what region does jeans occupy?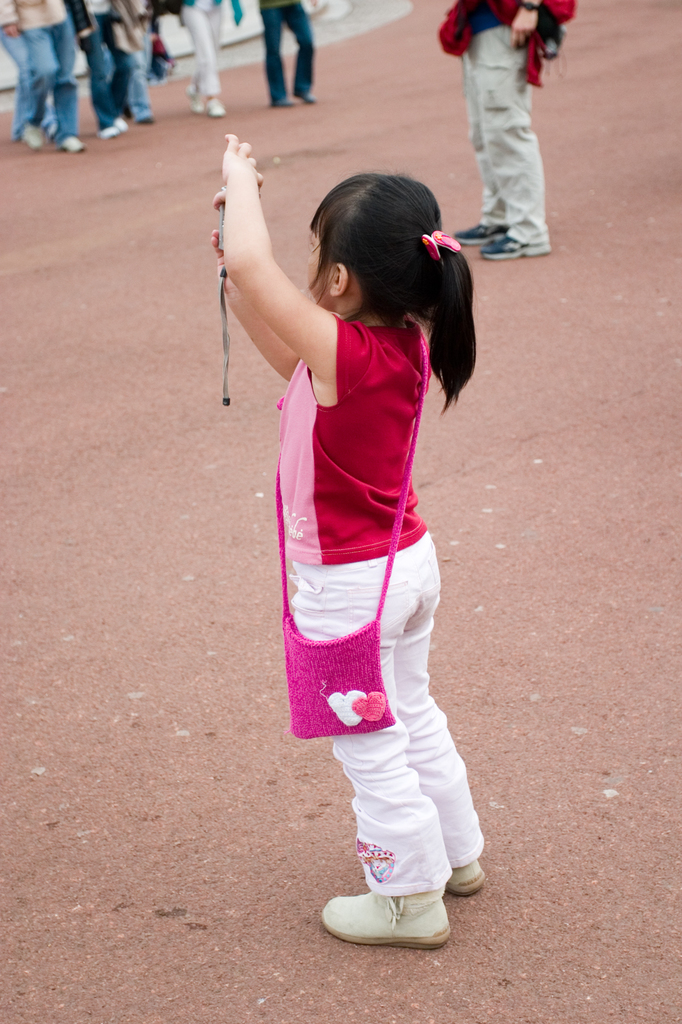
left=77, top=13, right=136, bottom=134.
